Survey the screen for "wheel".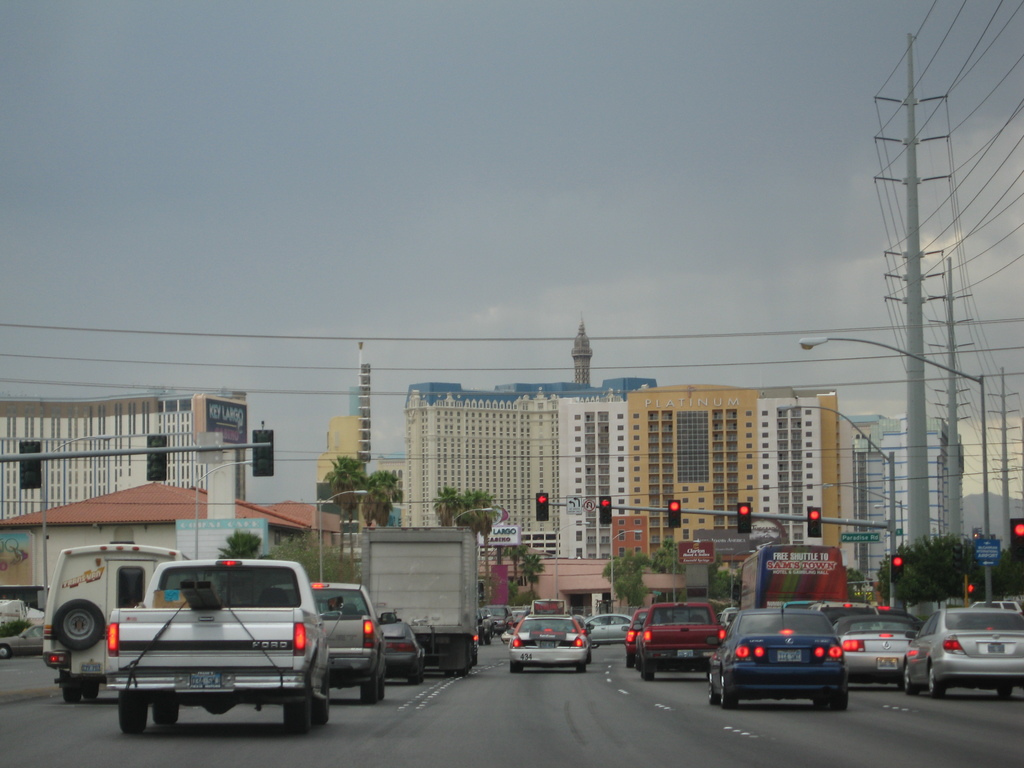
Survey found: [left=710, top=673, right=721, bottom=703].
